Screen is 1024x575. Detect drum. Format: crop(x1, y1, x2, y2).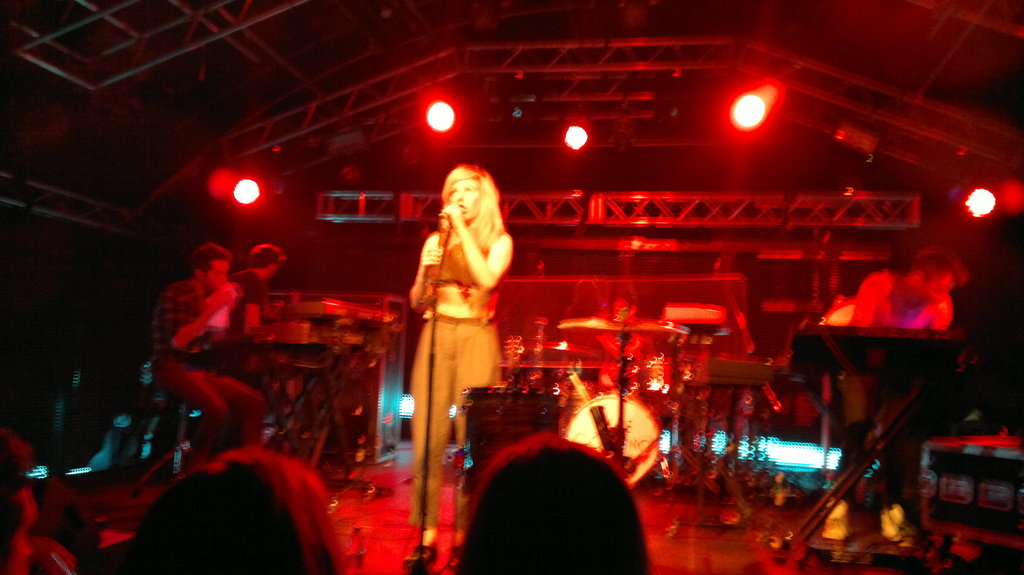
crop(566, 391, 656, 488).
